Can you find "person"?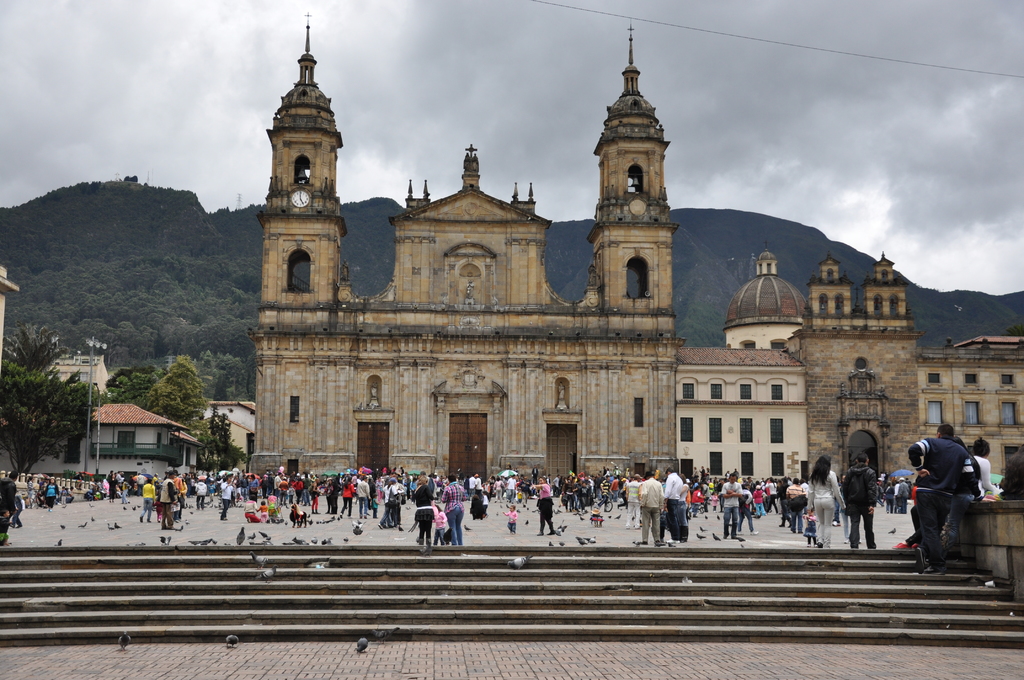
Yes, bounding box: <bbox>102, 471, 122, 499</bbox>.
